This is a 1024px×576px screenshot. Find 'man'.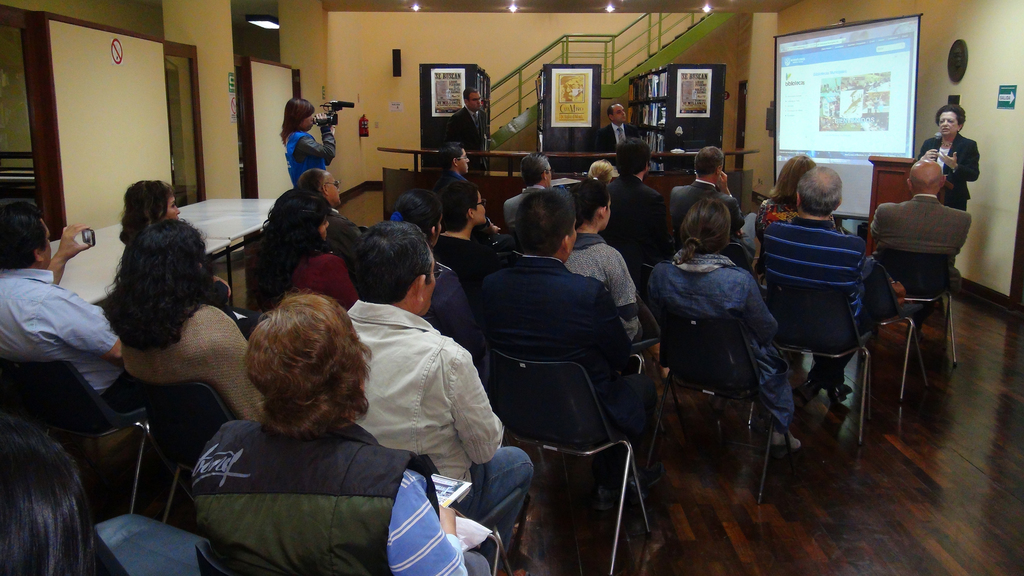
Bounding box: l=295, t=170, r=361, b=266.
